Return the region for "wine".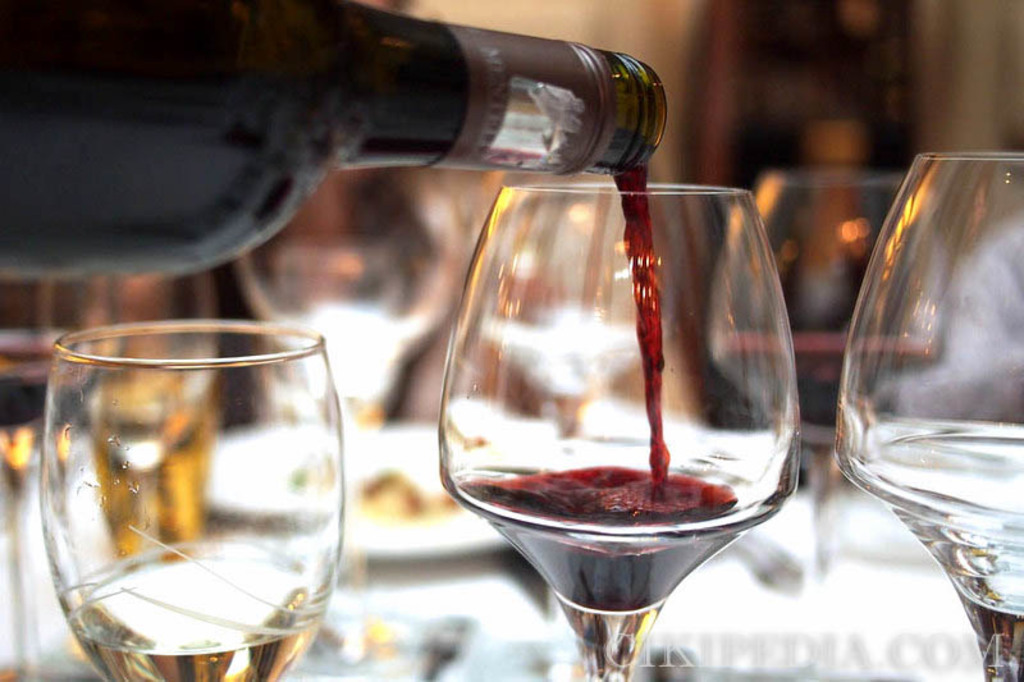
detection(0, 0, 672, 285).
